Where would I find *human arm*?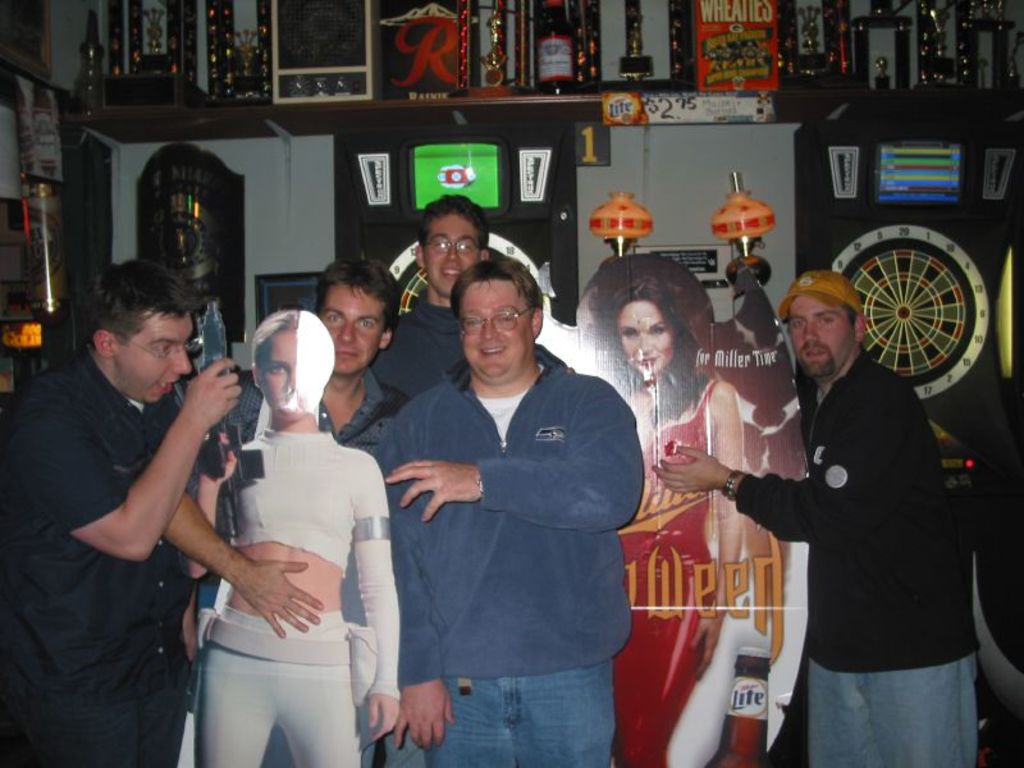
At {"left": 371, "top": 425, "right": 449, "bottom": 751}.
